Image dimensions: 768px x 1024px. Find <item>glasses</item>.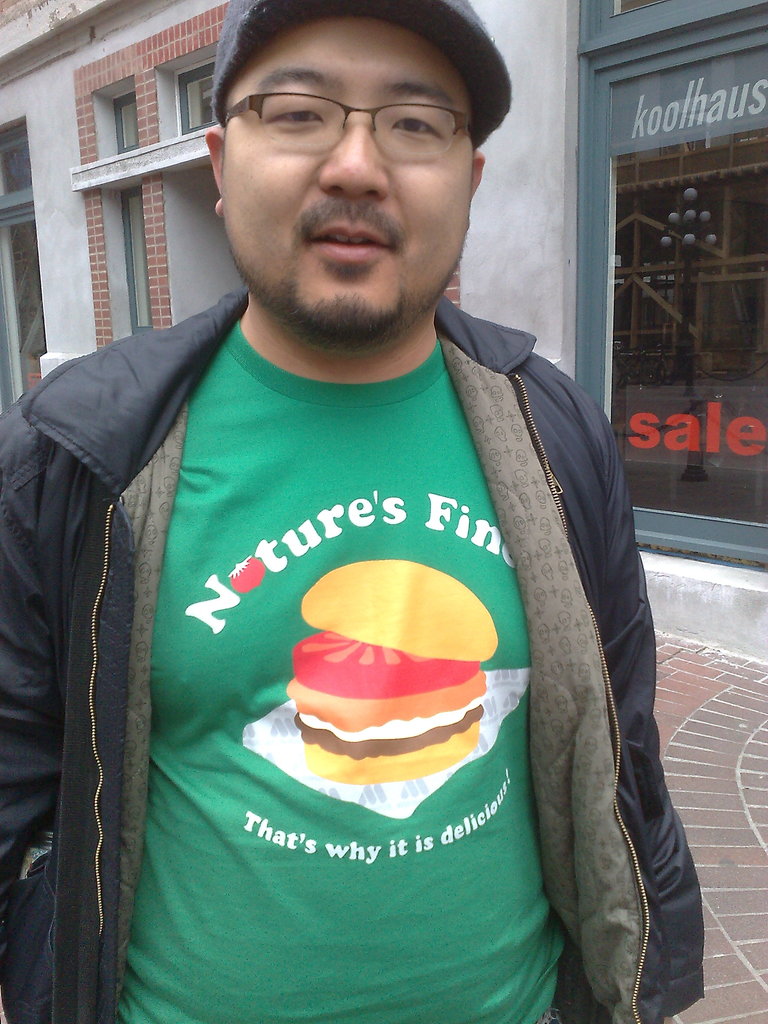
locate(220, 93, 484, 157).
